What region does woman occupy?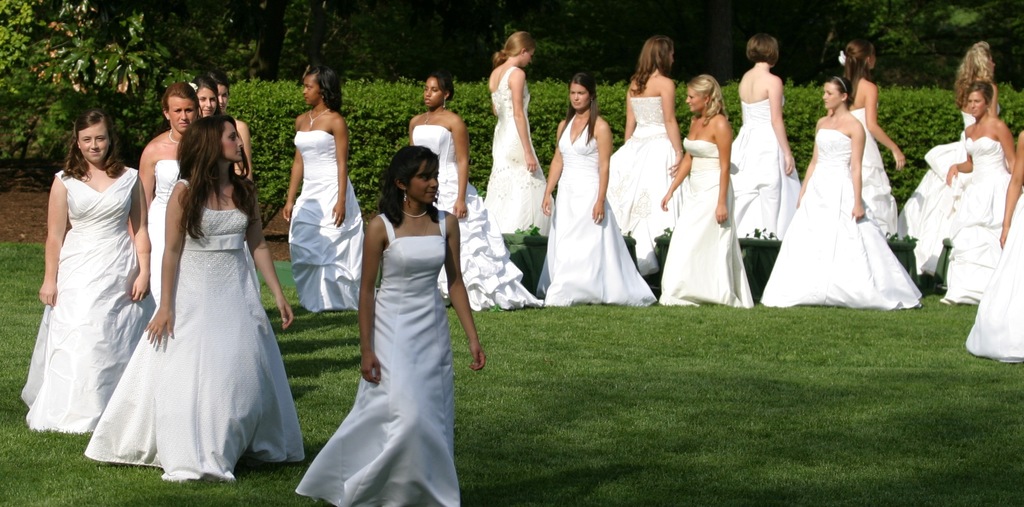
bbox(81, 118, 298, 483).
